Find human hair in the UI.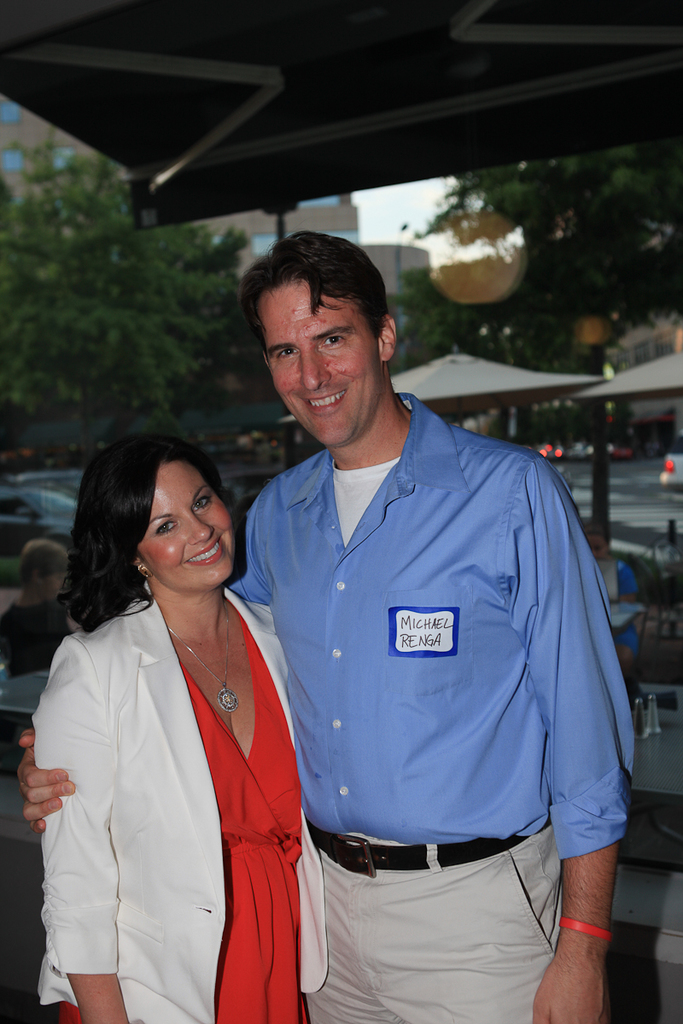
UI element at box=[18, 538, 64, 589].
